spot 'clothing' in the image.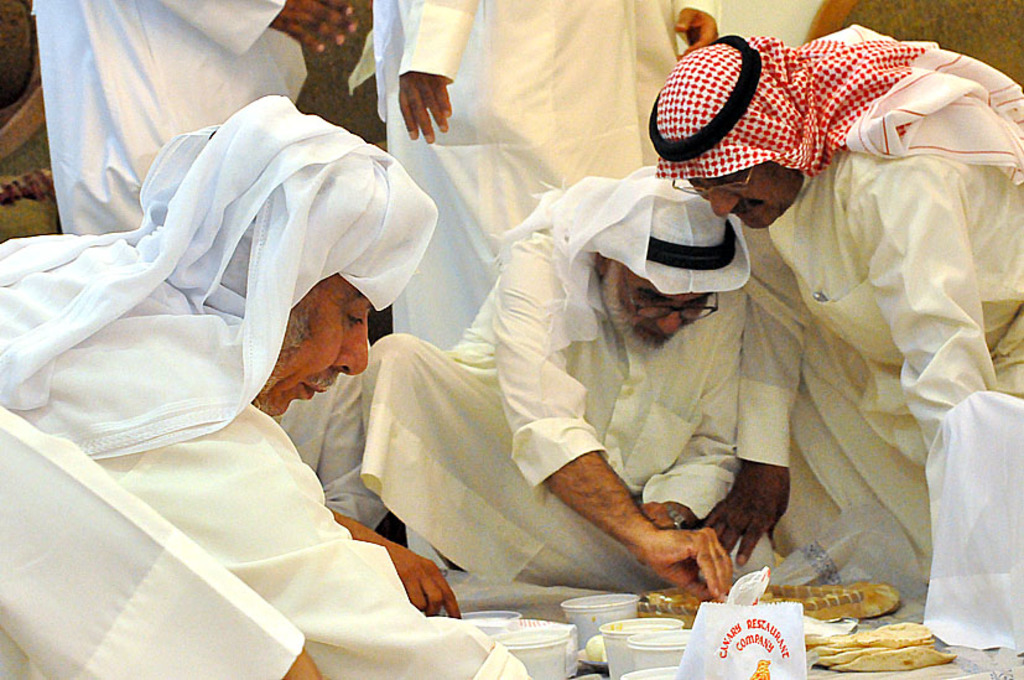
'clothing' found at l=644, t=20, r=1023, b=601.
